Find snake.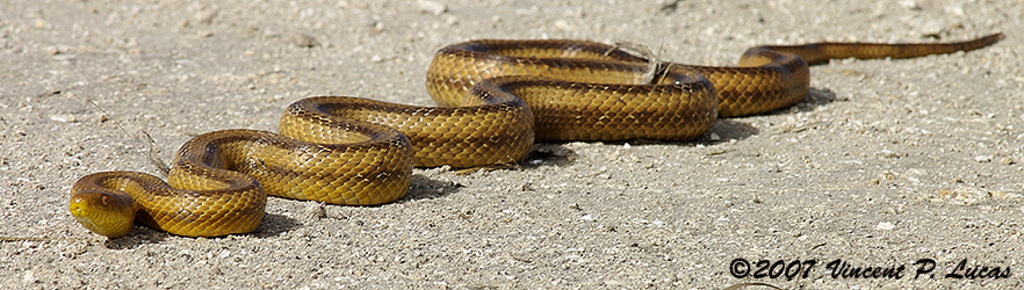
[72, 31, 1004, 240].
